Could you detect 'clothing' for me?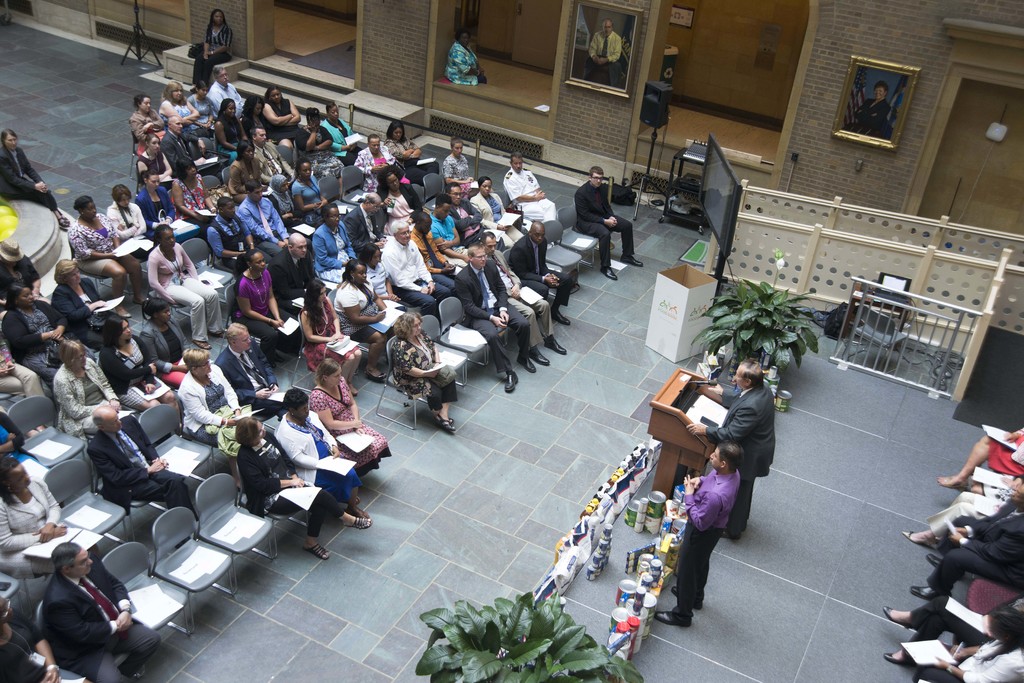
Detection result: 462/188/503/239.
